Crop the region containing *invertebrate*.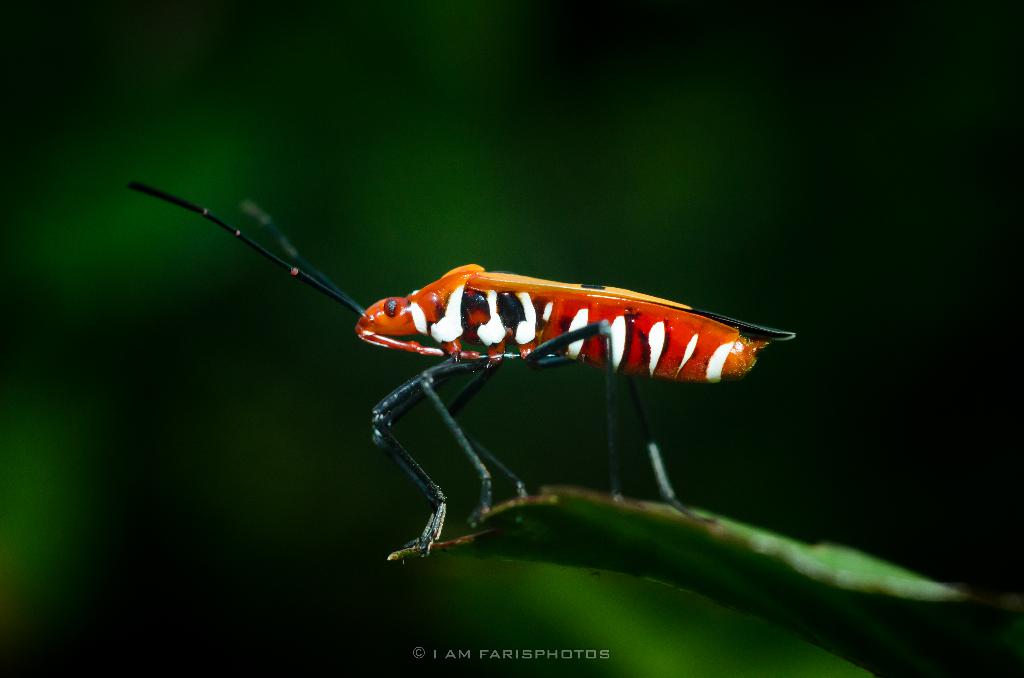
Crop region: detection(126, 170, 795, 556).
